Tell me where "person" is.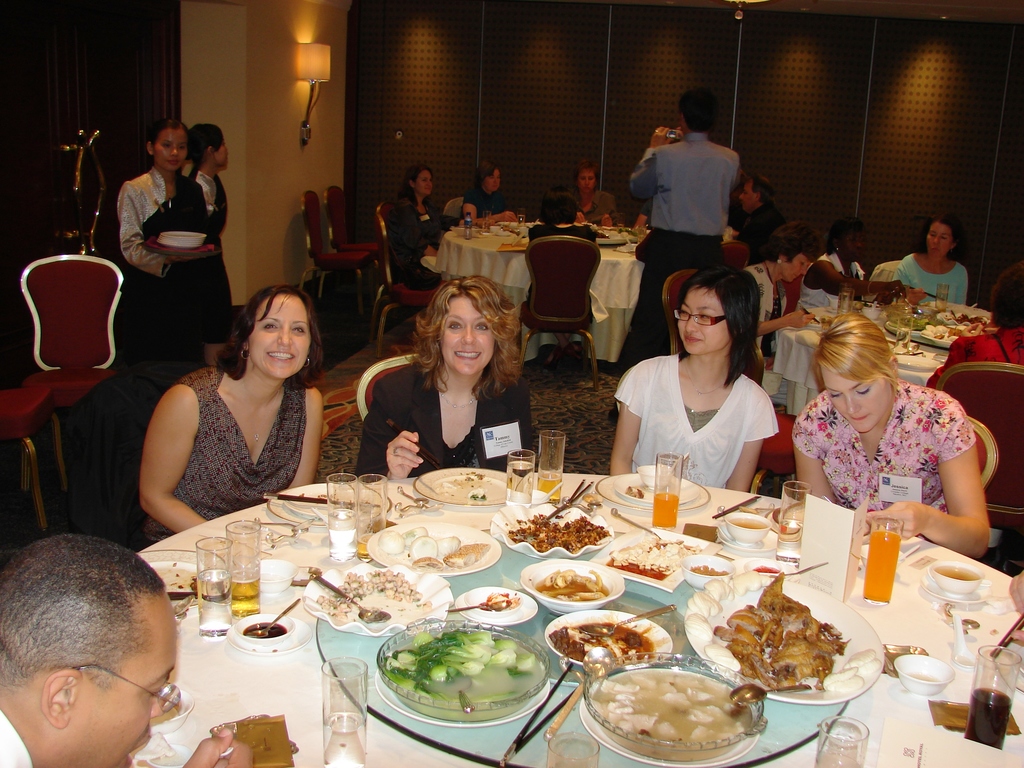
"person" is at detection(525, 190, 599, 353).
